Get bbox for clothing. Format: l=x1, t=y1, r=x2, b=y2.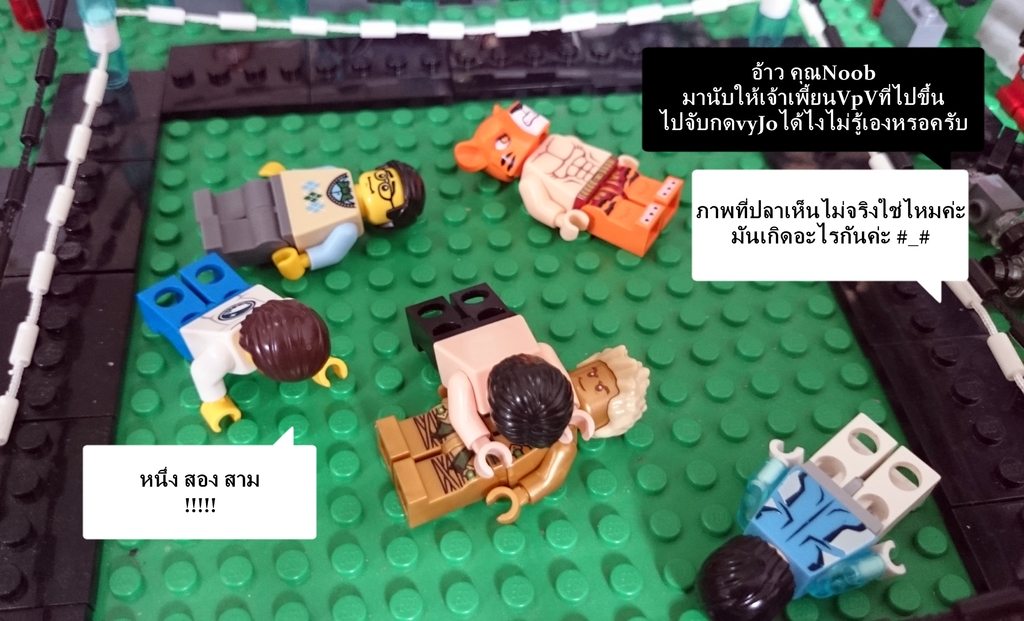
l=285, t=170, r=369, b=244.
